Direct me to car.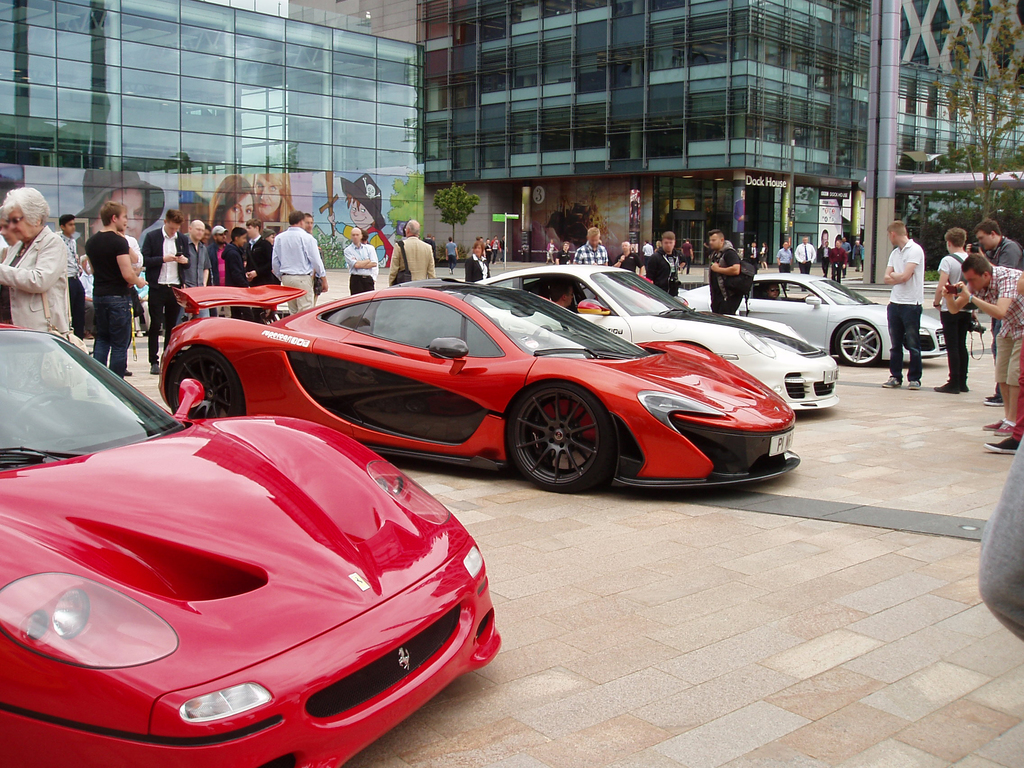
Direction: pyautogui.locateOnScreen(479, 262, 838, 415).
